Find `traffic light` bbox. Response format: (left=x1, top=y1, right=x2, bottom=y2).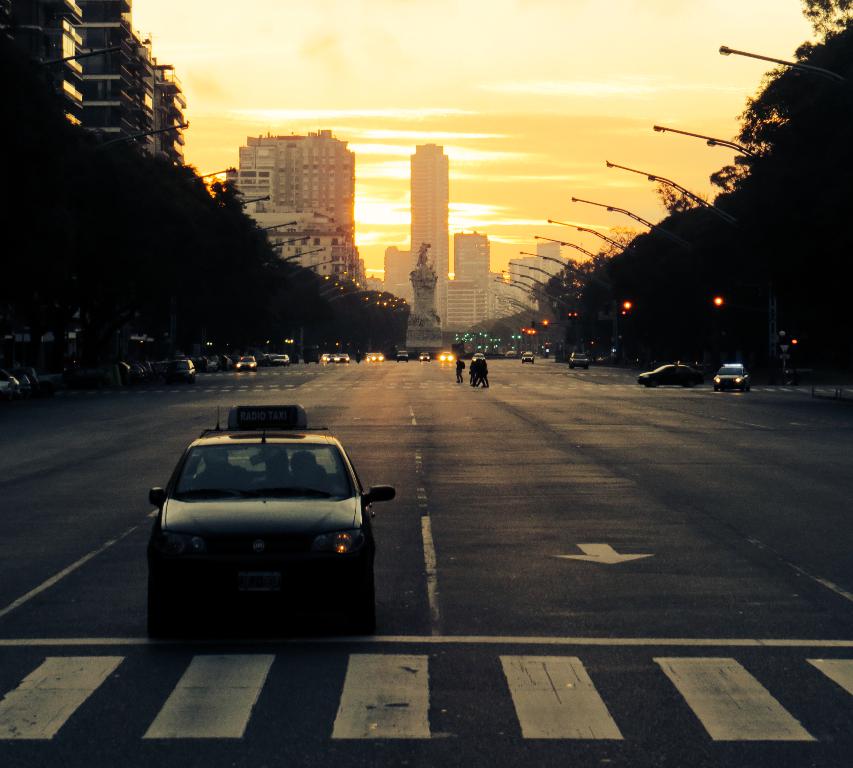
(left=542, top=320, right=548, bottom=330).
